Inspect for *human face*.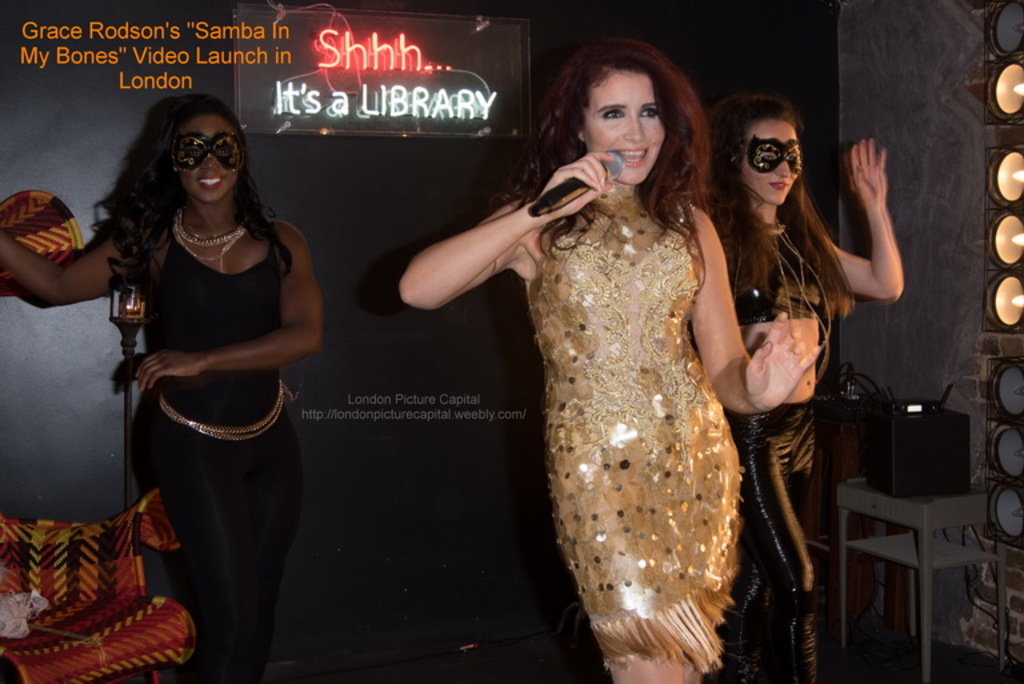
Inspection: bbox=(169, 117, 239, 205).
